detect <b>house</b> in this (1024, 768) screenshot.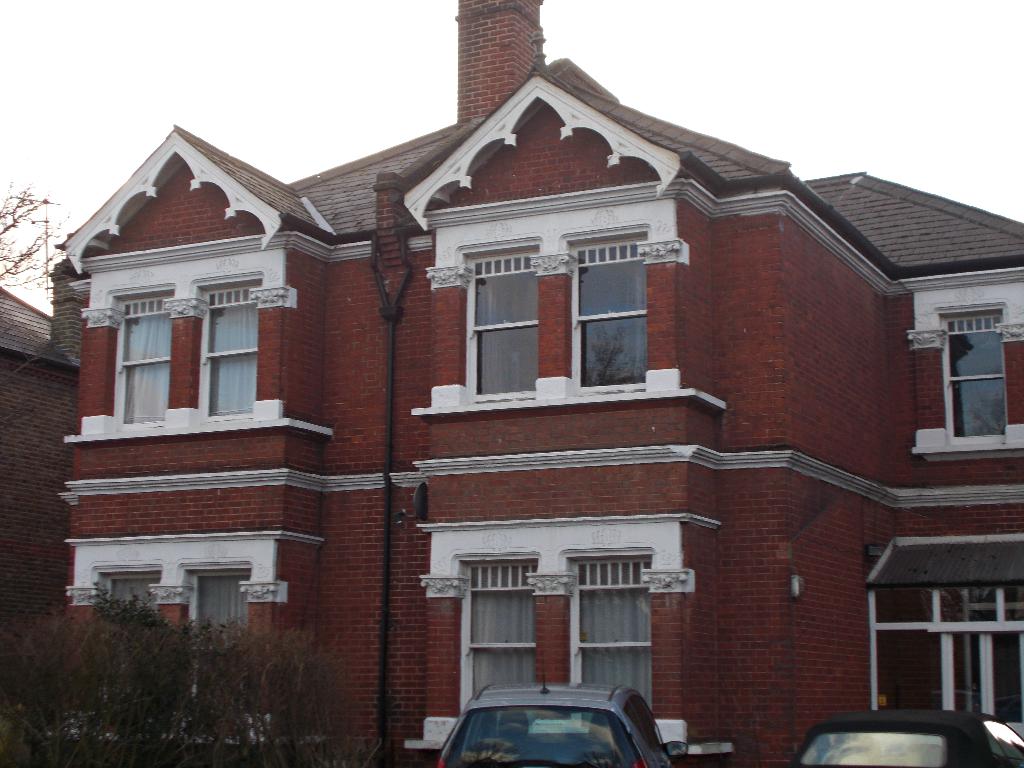
Detection: {"x1": 0, "y1": 276, "x2": 85, "y2": 765}.
